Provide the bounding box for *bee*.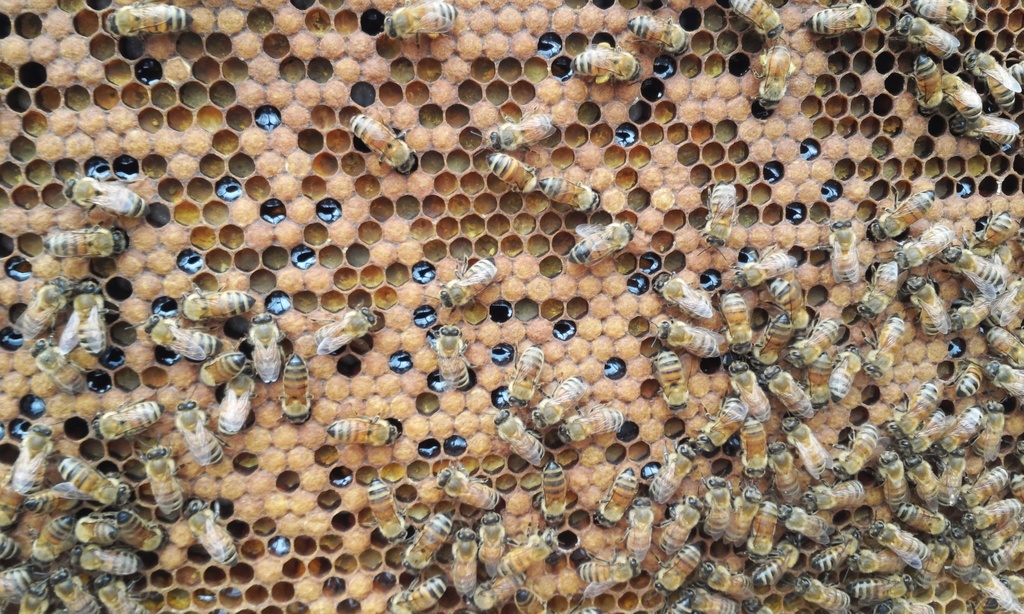
649 269 714 324.
